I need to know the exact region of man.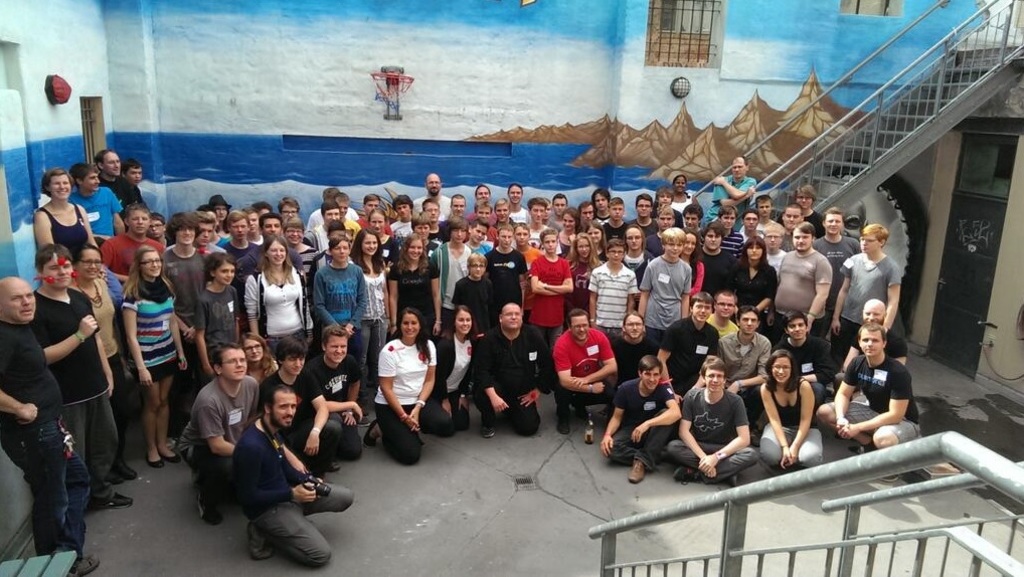
Region: BBox(511, 221, 538, 262).
